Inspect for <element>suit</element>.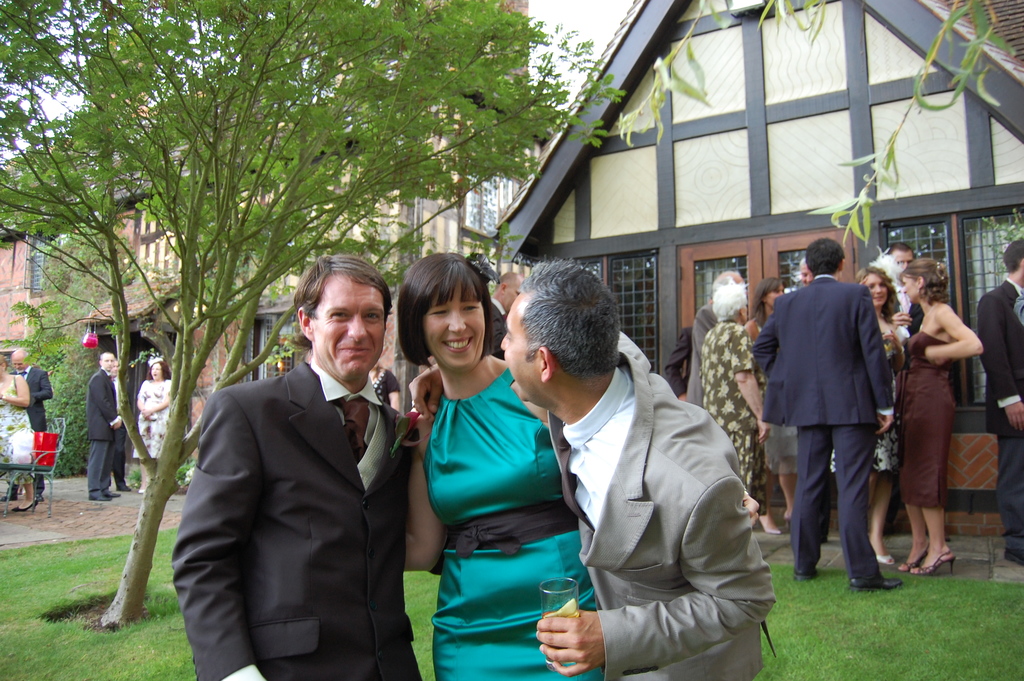
Inspection: pyautogui.locateOnScreen(86, 371, 120, 498).
